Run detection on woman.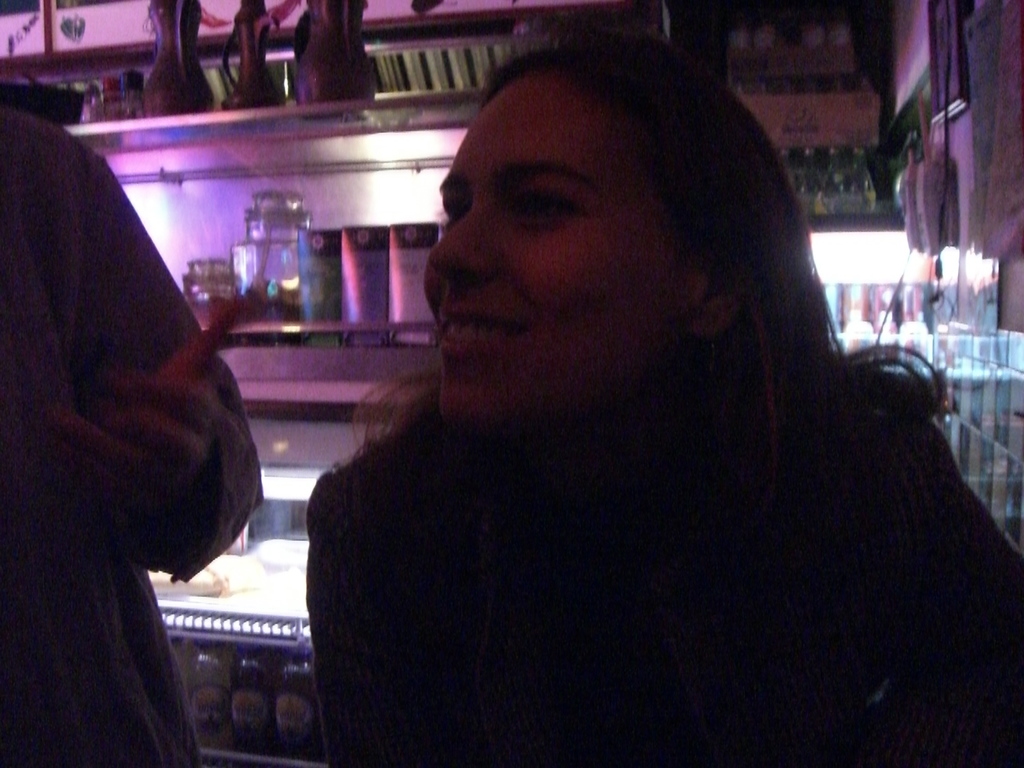
Result: [270,38,995,762].
